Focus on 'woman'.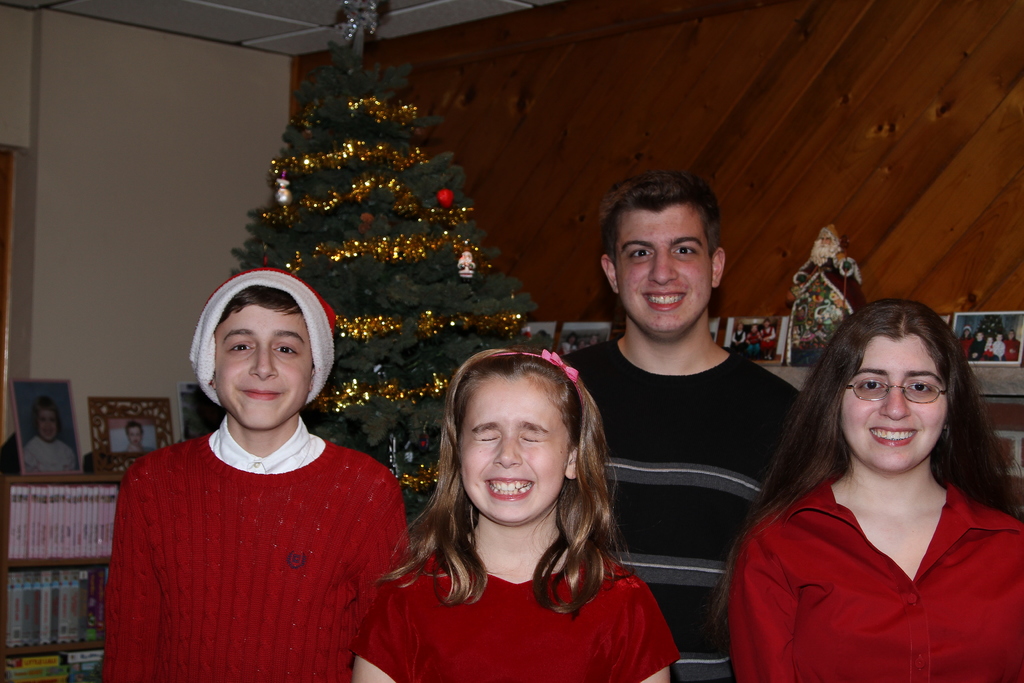
Focused at locate(958, 323, 977, 358).
